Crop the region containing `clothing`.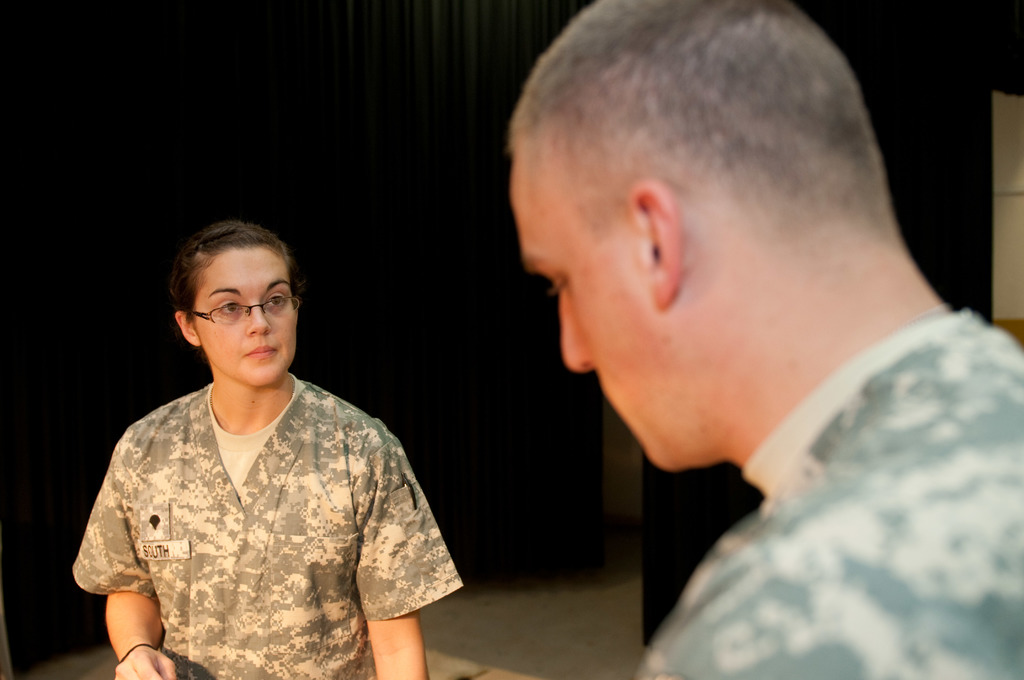
Crop region: <bbox>82, 329, 450, 666</bbox>.
